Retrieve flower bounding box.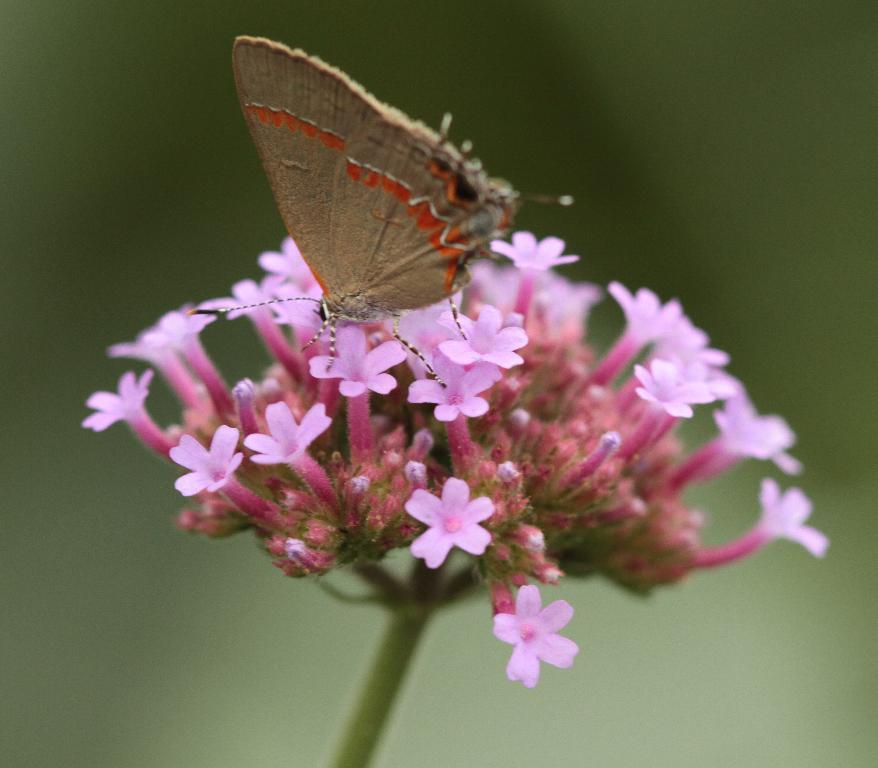
Bounding box: {"left": 759, "top": 480, "right": 840, "bottom": 558}.
